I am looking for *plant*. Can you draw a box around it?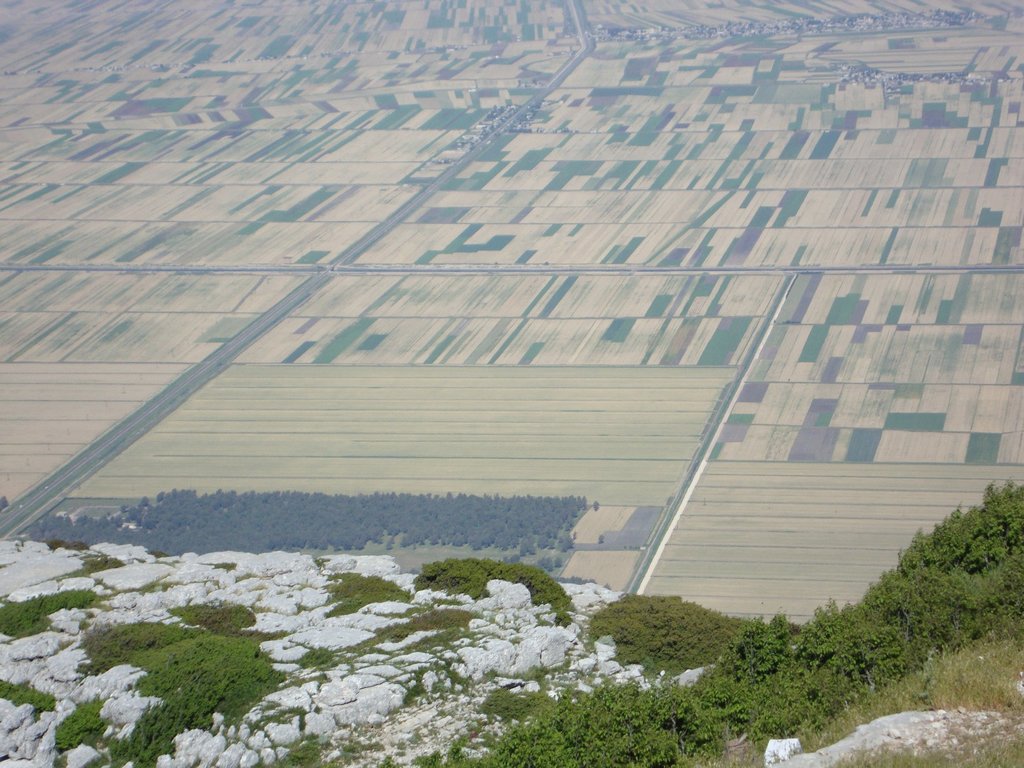
Sure, the bounding box is select_region(52, 692, 102, 749).
